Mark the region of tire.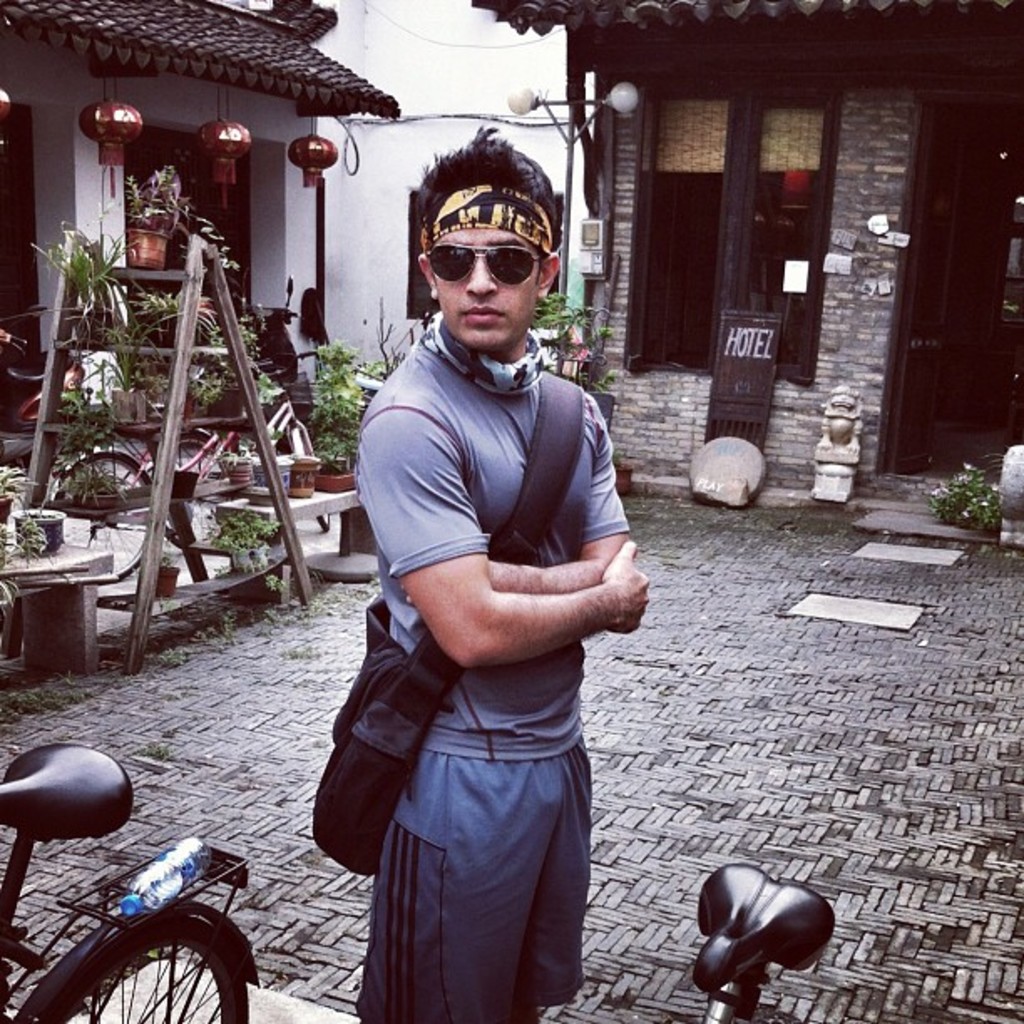
Region: [303,433,330,534].
